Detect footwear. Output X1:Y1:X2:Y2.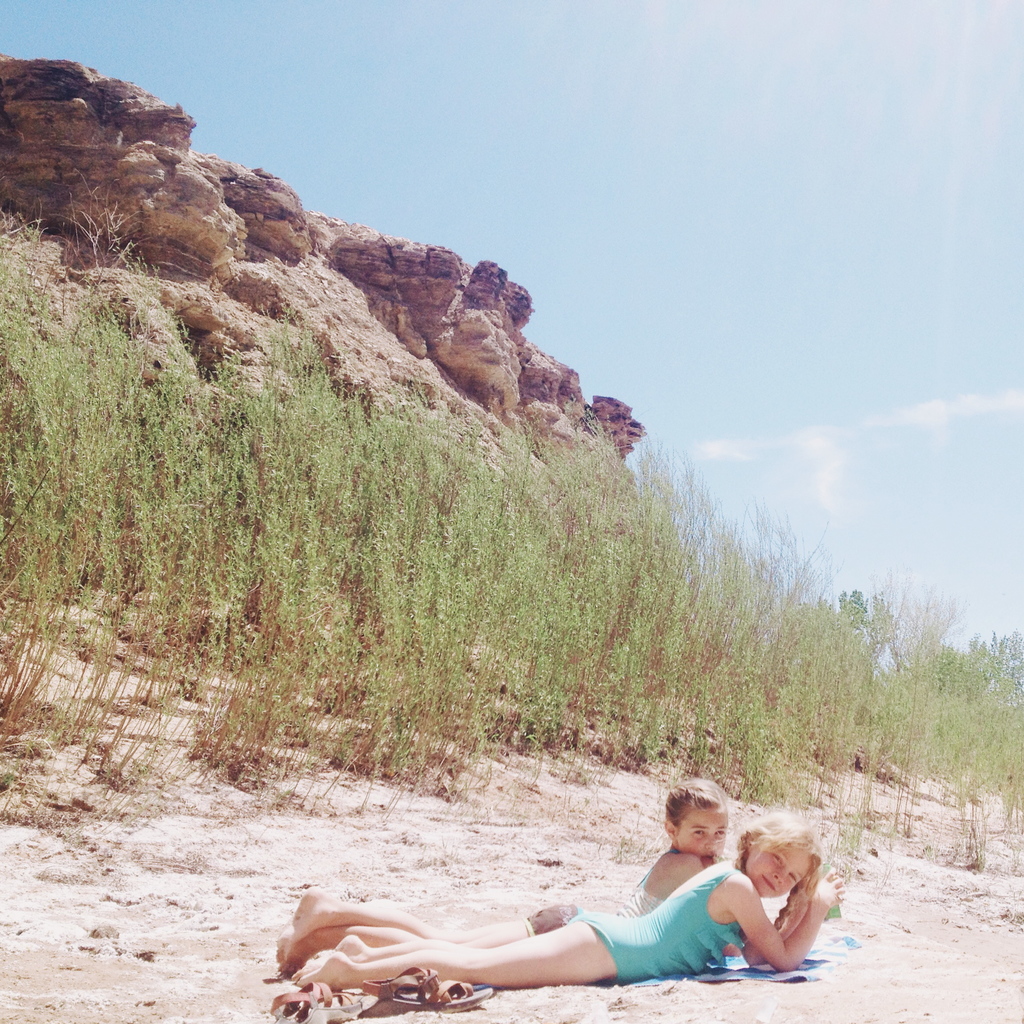
259:977:375:1023.
